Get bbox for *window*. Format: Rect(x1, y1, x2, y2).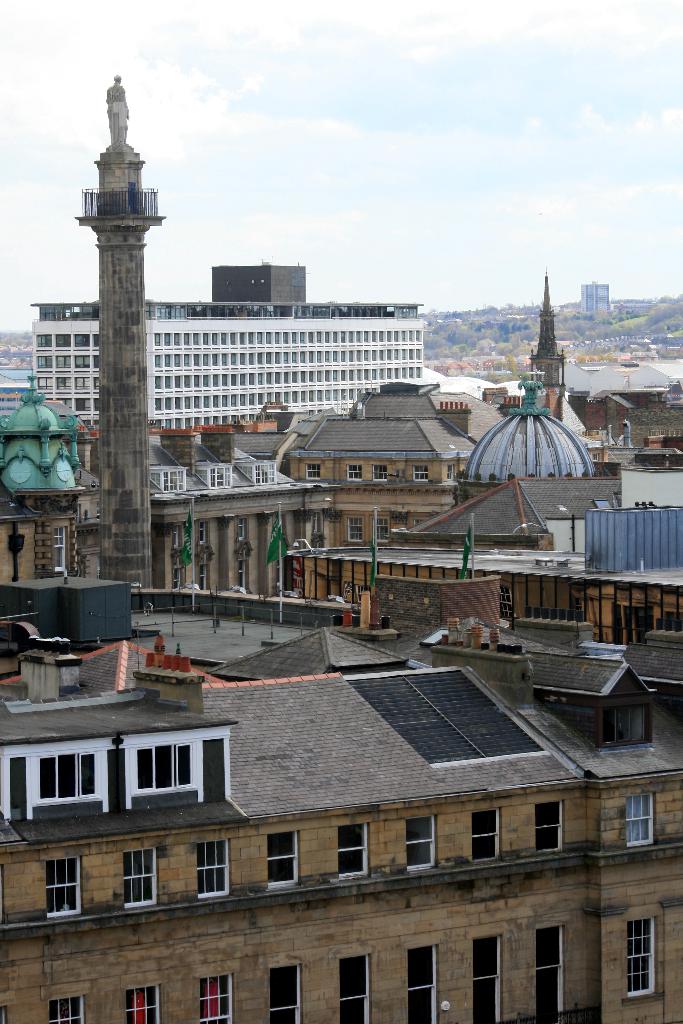
Rect(404, 944, 441, 1023).
